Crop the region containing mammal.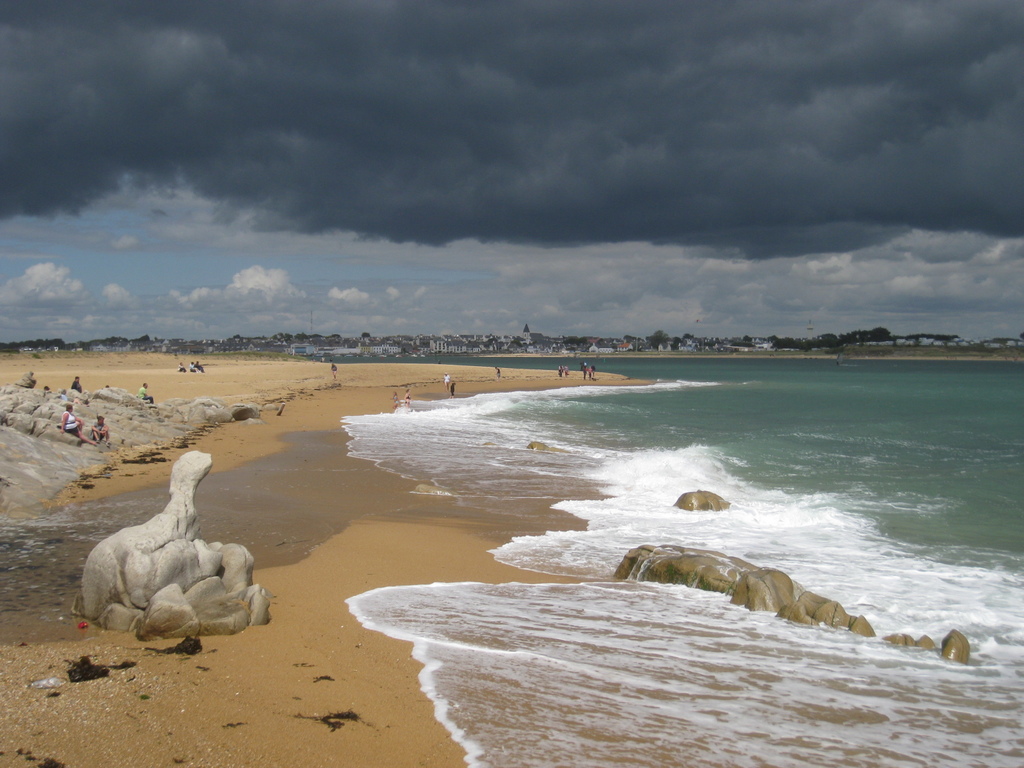
Crop region: (139,383,154,404).
